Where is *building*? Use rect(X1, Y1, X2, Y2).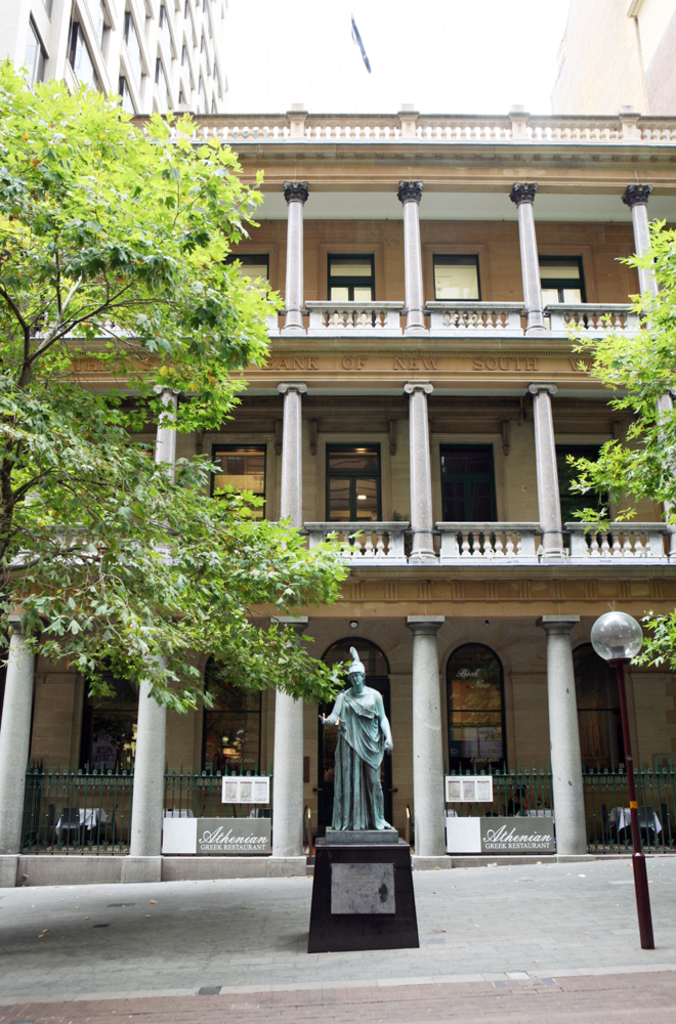
rect(0, 0, 235, 123).
